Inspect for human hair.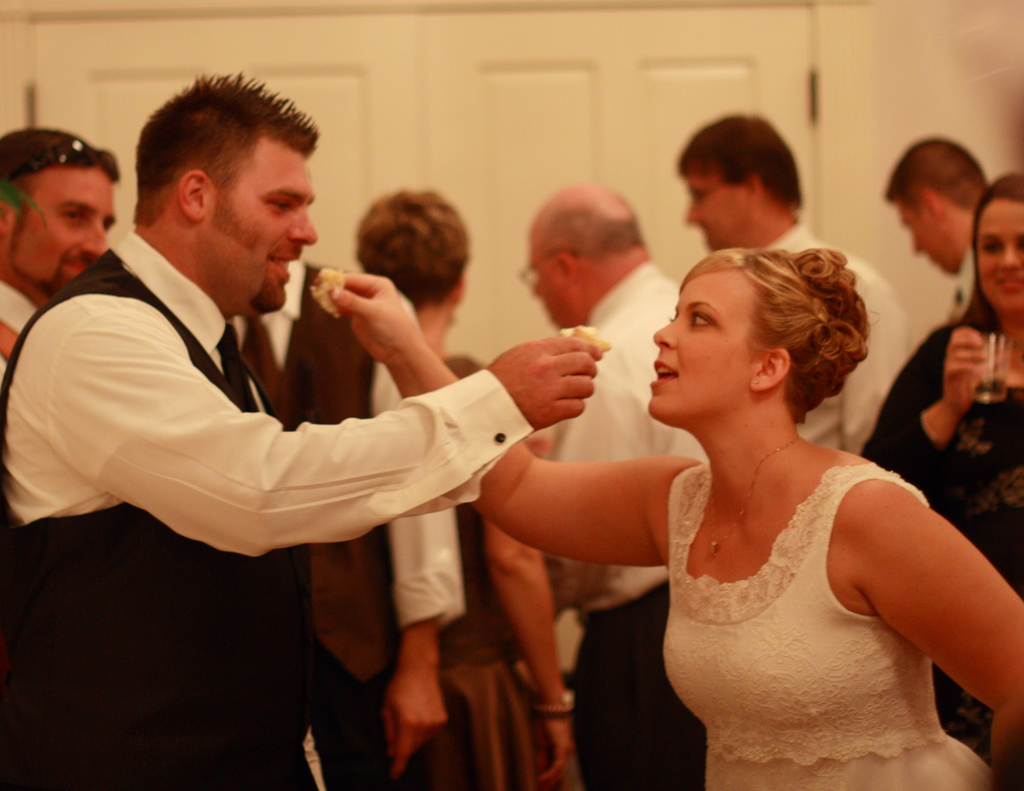
Inspection: 883 134 989 210.
